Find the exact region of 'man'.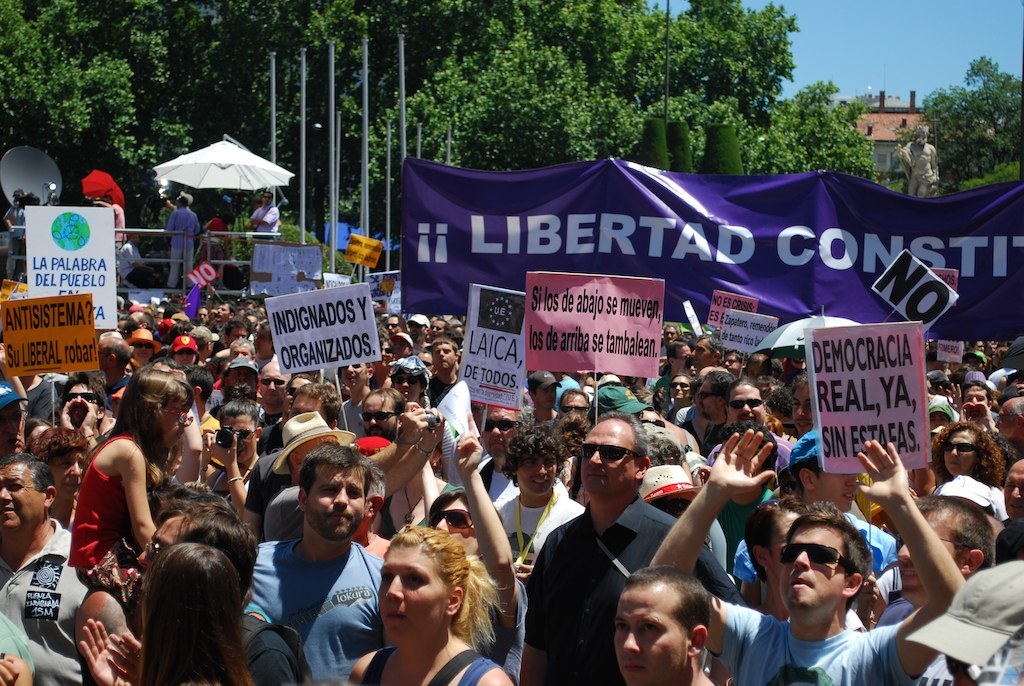
Exact region: (x1=227, y1=449, x2=402, y2=681).
